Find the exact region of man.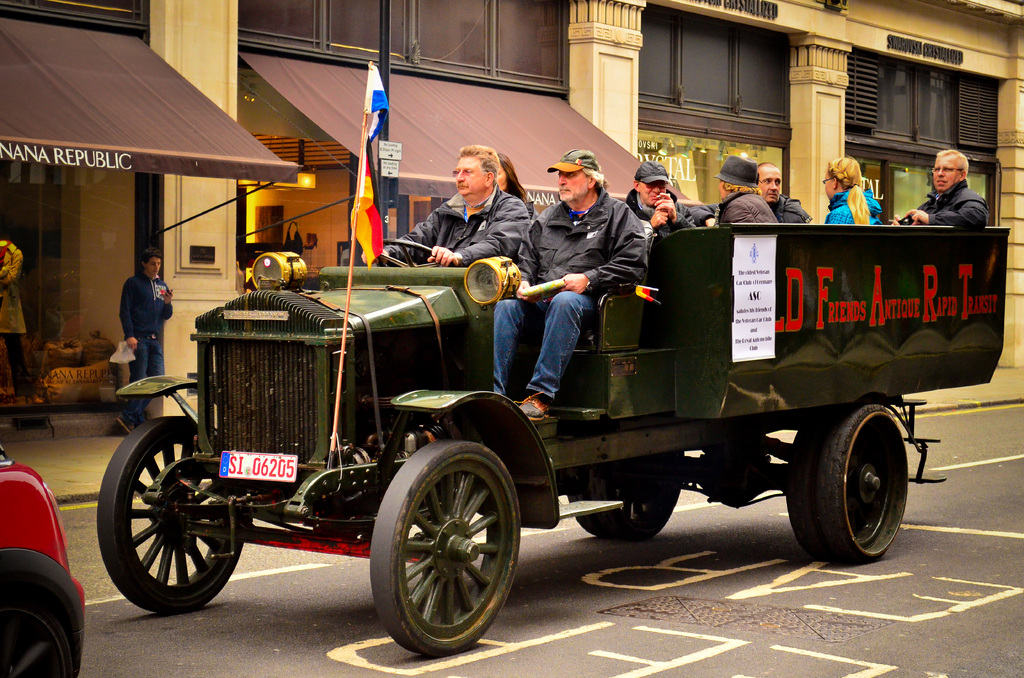
Exact region: {"left": 624, "top": 163, "right": 720, "bottom": 278}.
